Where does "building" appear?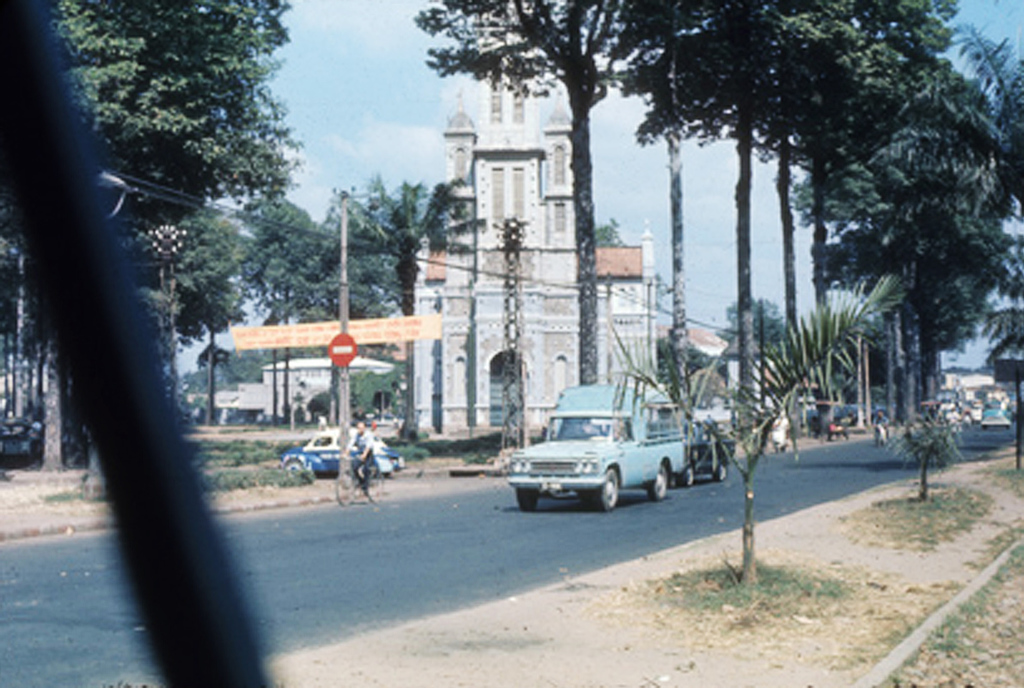
Appears at box(403, 3, 739, 458).
